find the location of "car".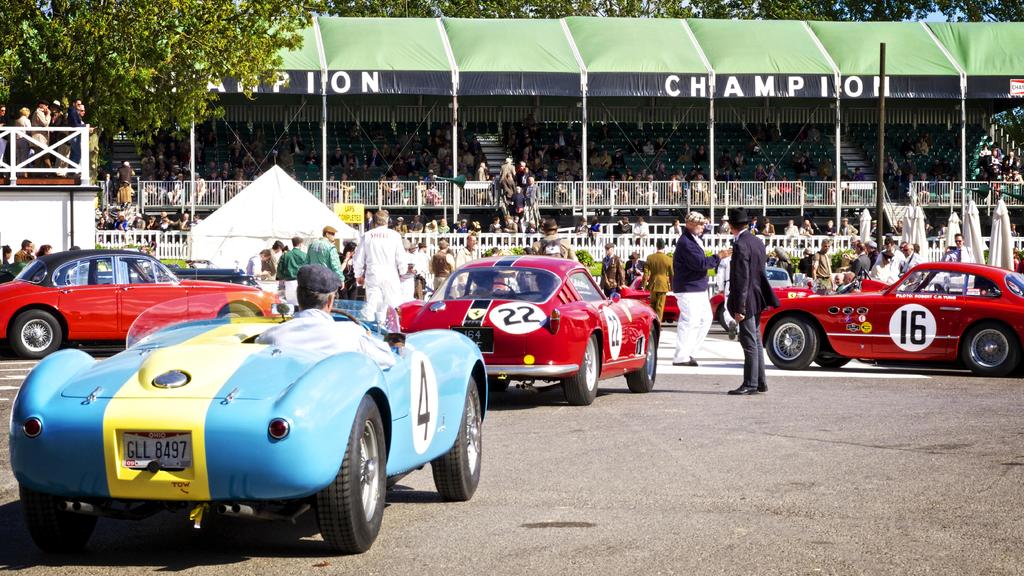
Location: [x1=730, y1=254, x2=1023, y2=377].
